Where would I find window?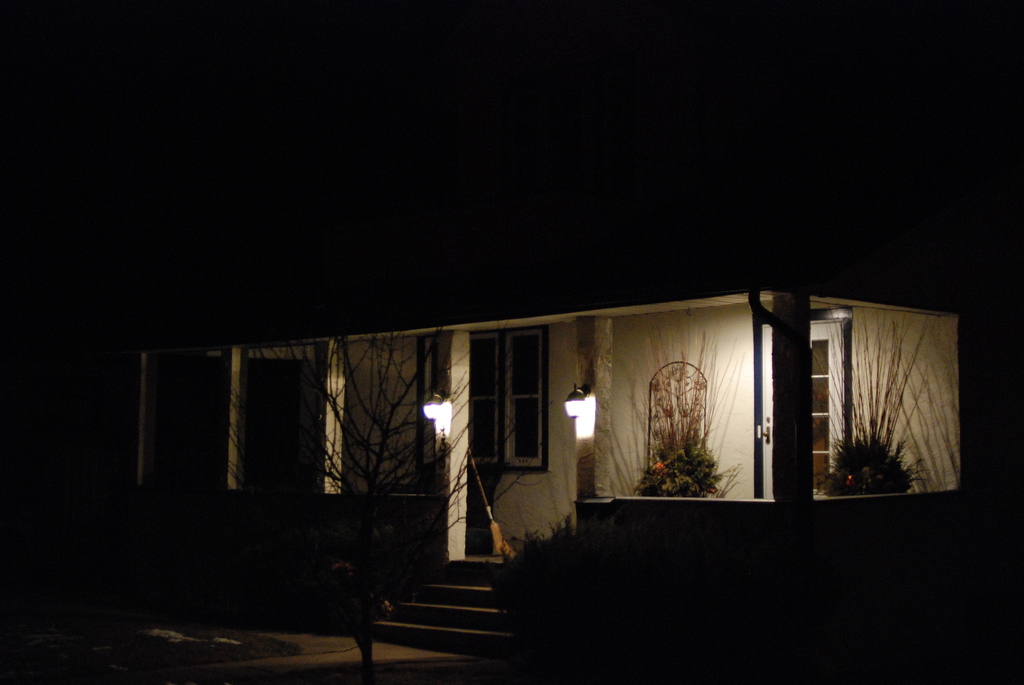
At Rect(413, 323, 553, 474).
